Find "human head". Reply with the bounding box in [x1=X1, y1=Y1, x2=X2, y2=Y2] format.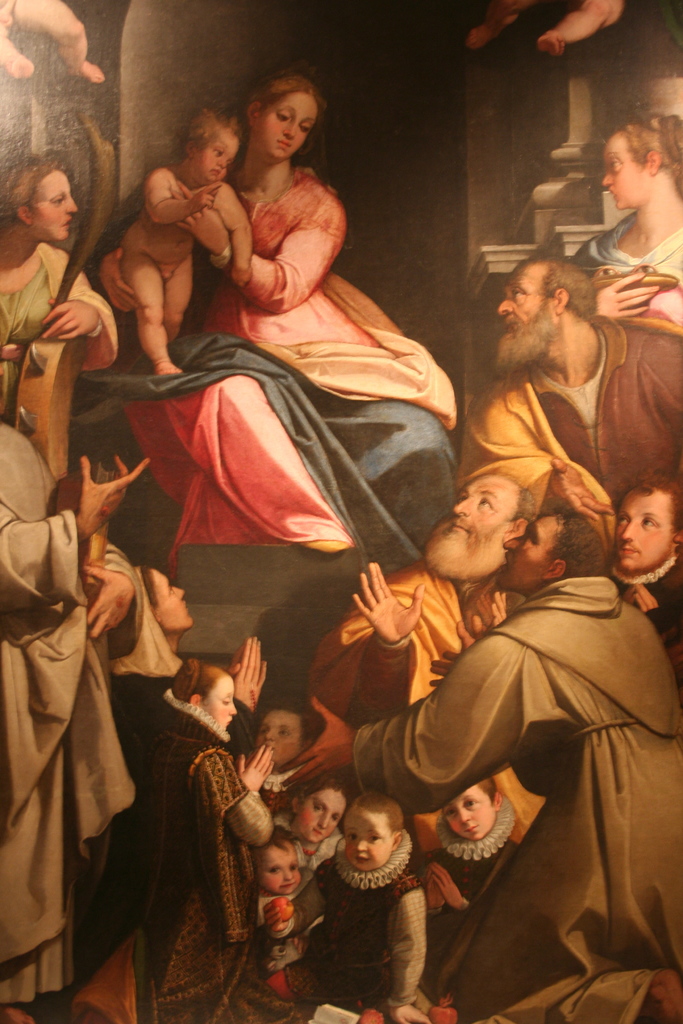
[x1=614, y1=473, x2=682, y2=574].
